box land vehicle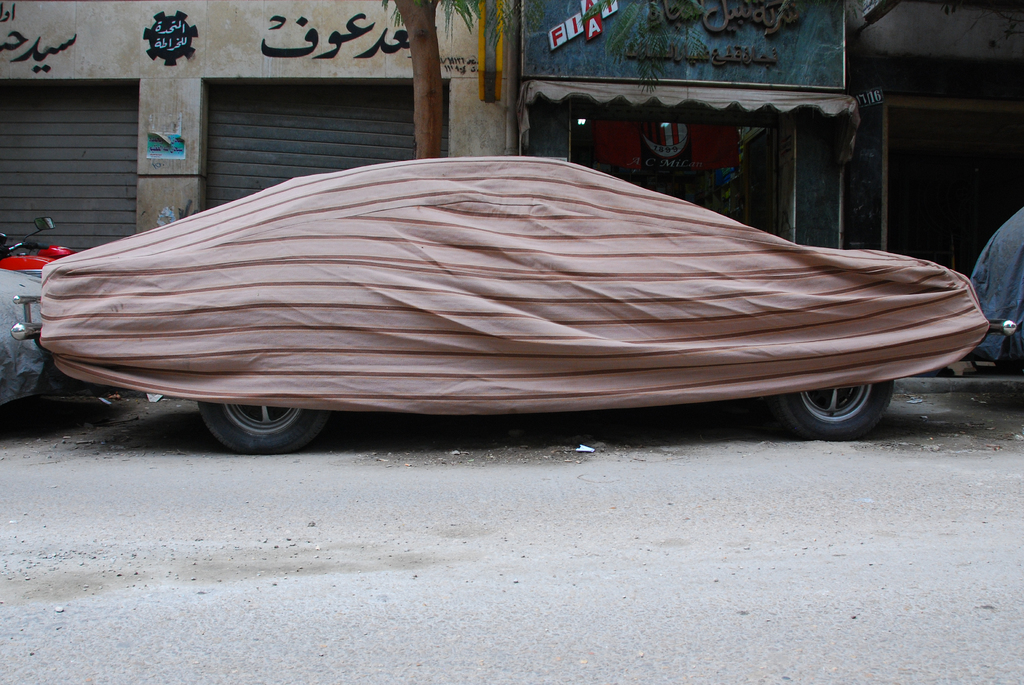
0 266 48 410
